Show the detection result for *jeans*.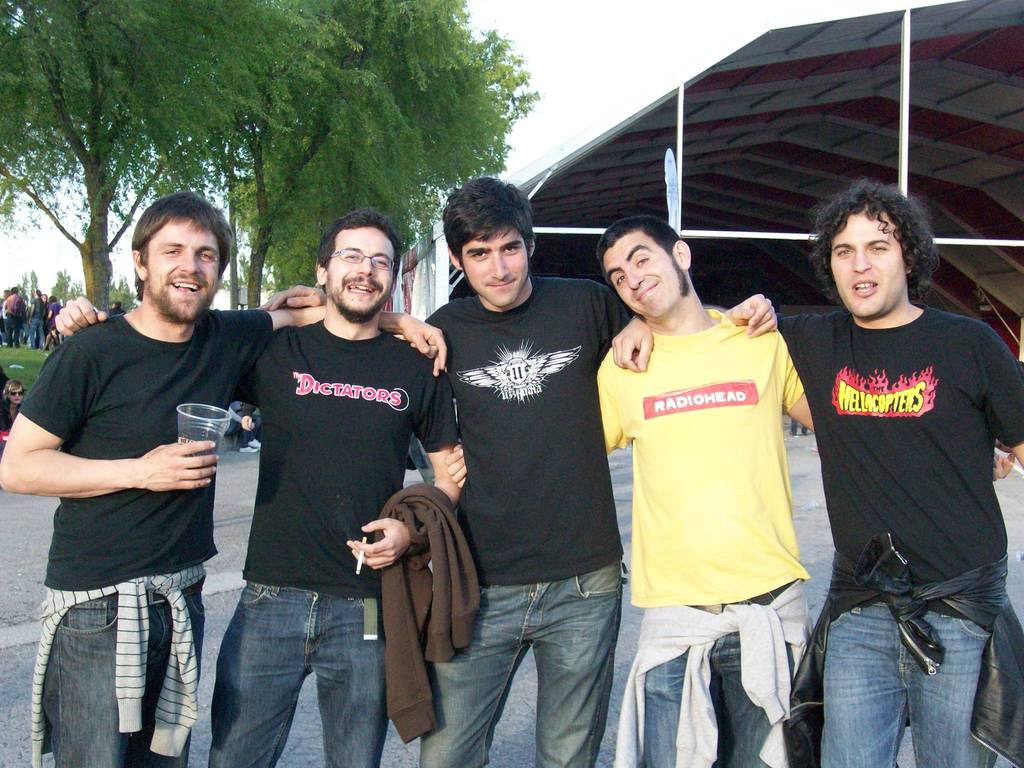
x1=419, y1=557, x2=623, y2=767.
